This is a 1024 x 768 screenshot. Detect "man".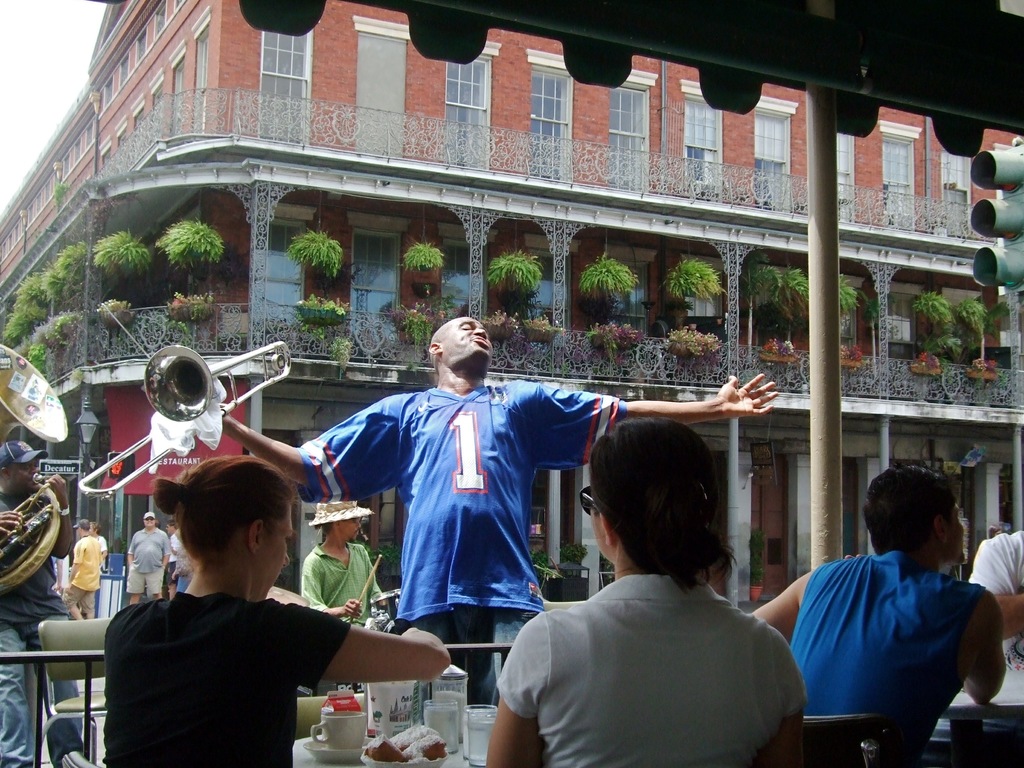
pyautogui.locateOnScreen(742, 452, 999, 756).
